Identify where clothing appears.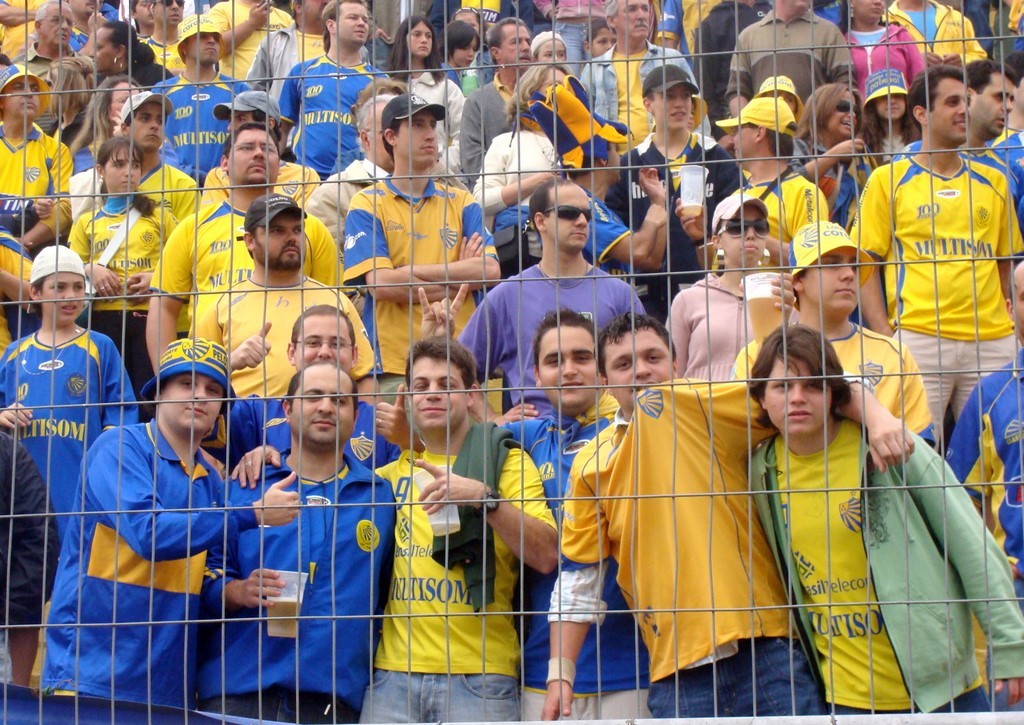
Appears at [864,114,1014,423].
